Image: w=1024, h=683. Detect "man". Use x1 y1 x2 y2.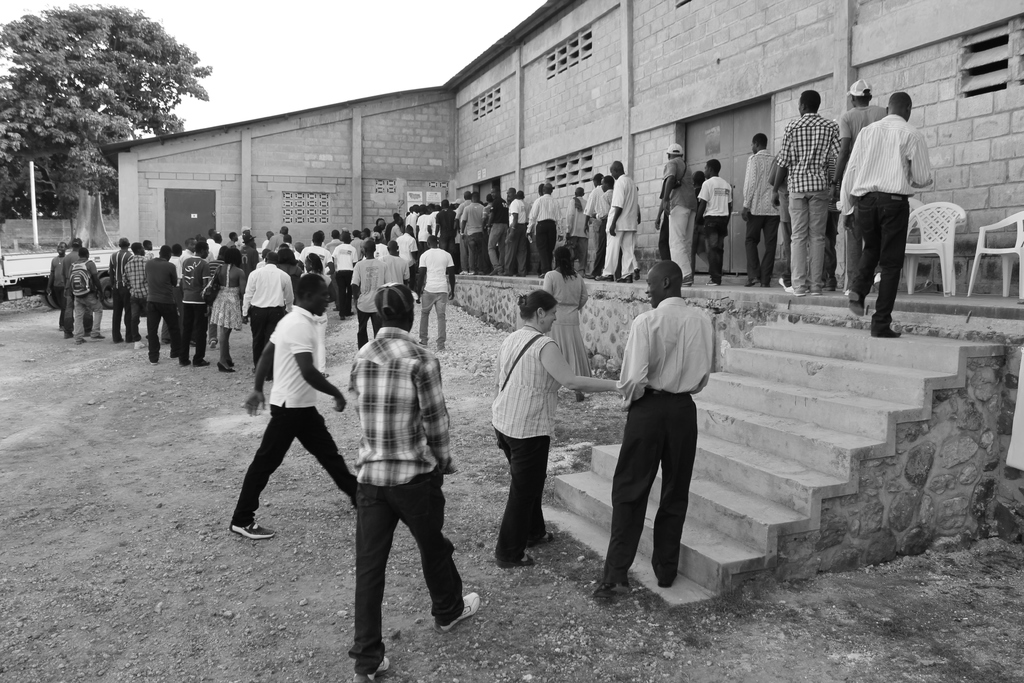
145 240 178 372.
